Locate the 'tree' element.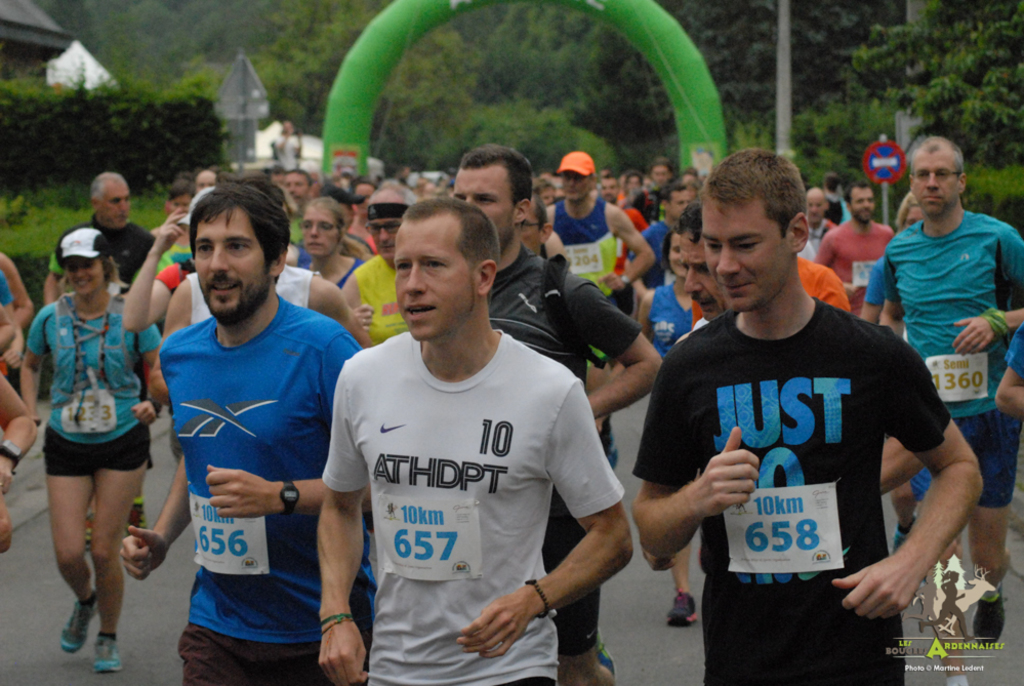
Element bbox: BBox(653, 0, 859, 86).
